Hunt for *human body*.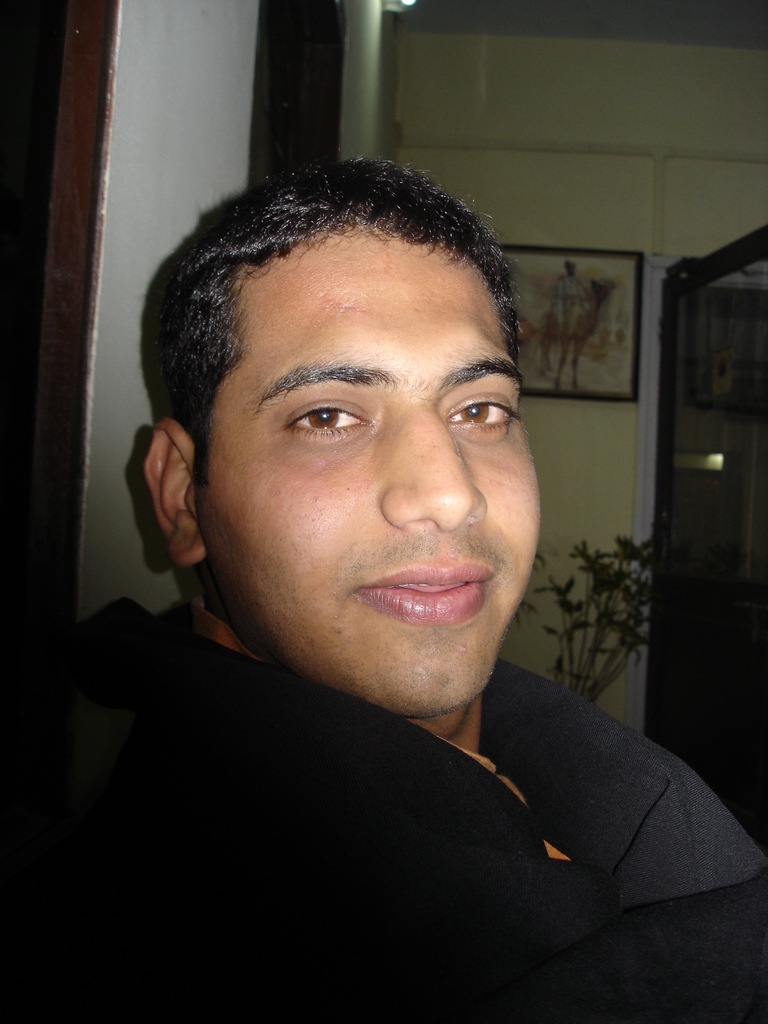
Hunted down at [x1=76, y1=206, x2=741, y2=983].
